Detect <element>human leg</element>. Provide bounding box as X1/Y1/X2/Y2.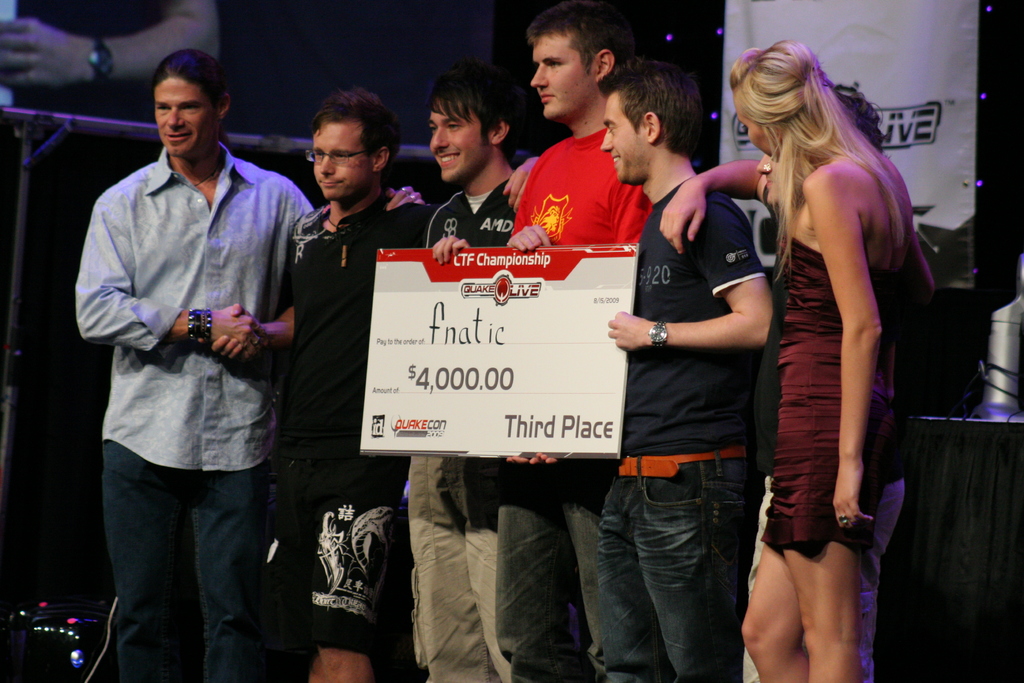
199/468/270/677.
